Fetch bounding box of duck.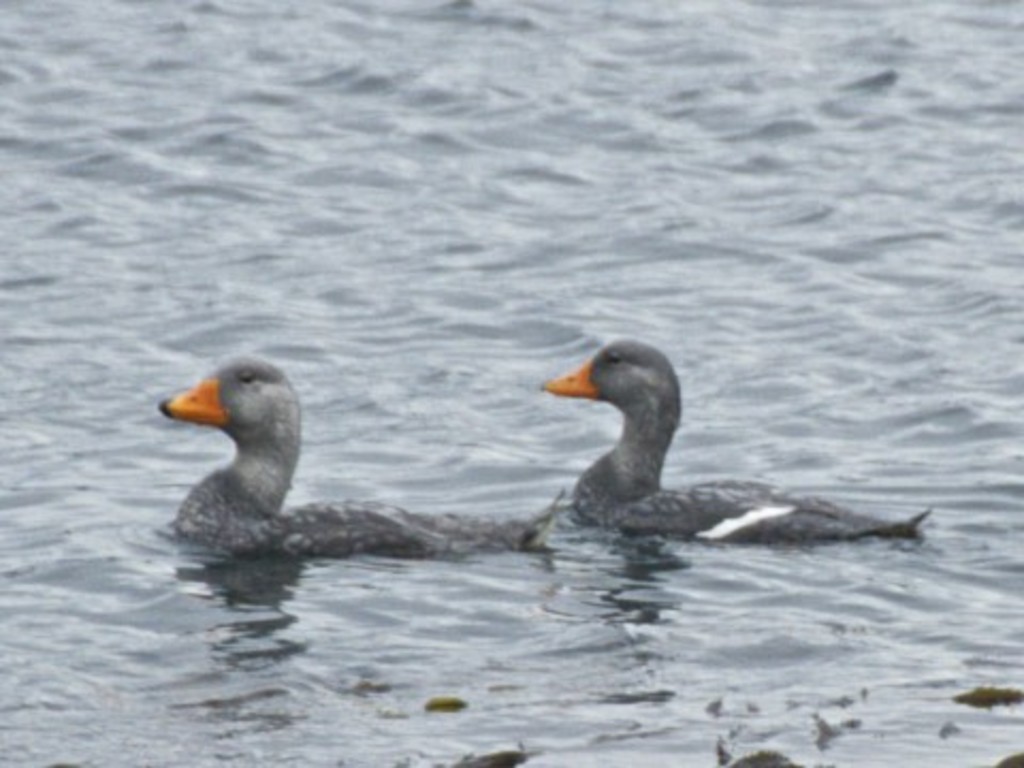
Bbox: bbox=(149, 365, 555, 572).
